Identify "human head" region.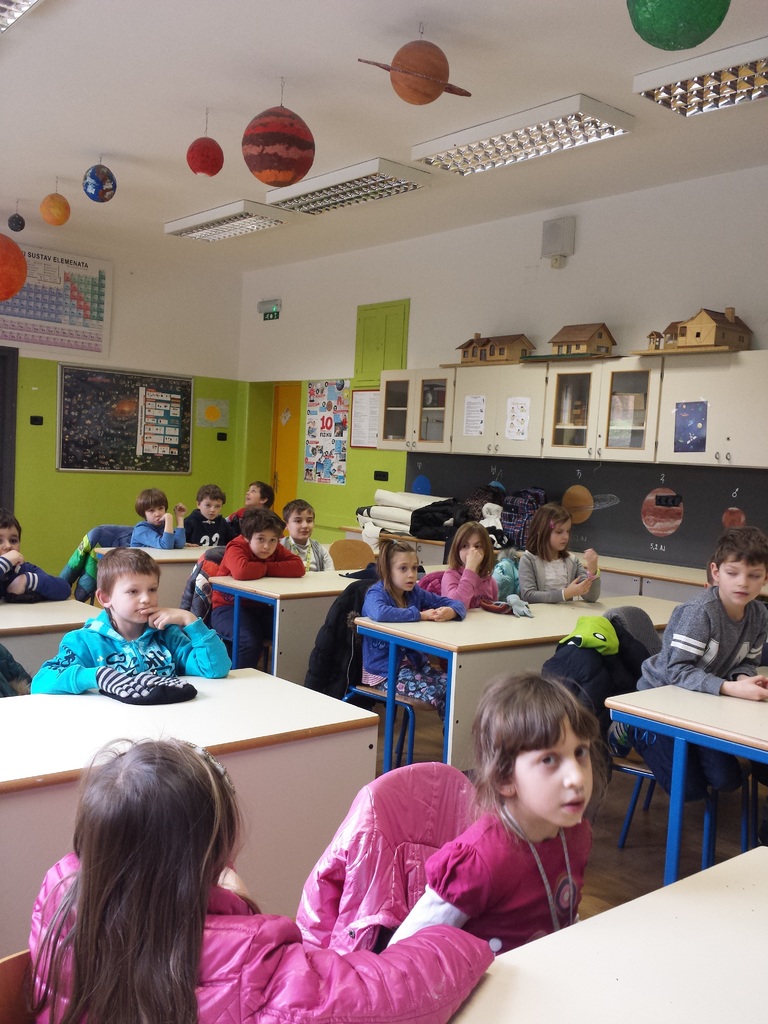
Region: box=[384, 541, 422, 593].
